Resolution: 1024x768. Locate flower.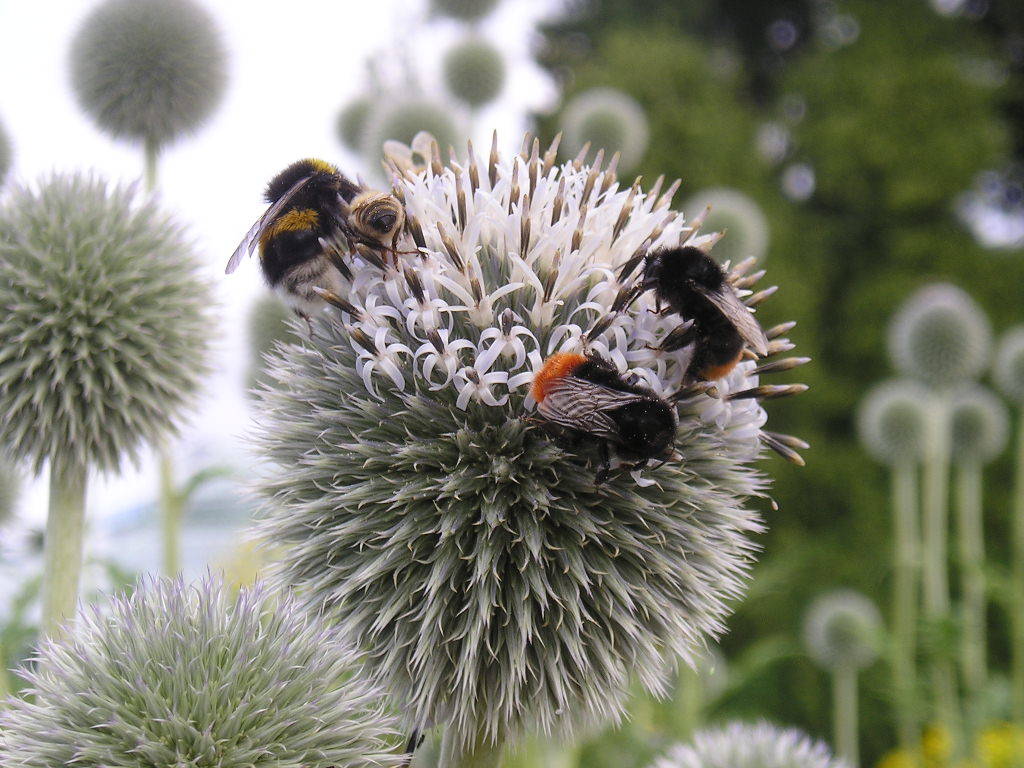
Rect(622, 718, 830, 767).
